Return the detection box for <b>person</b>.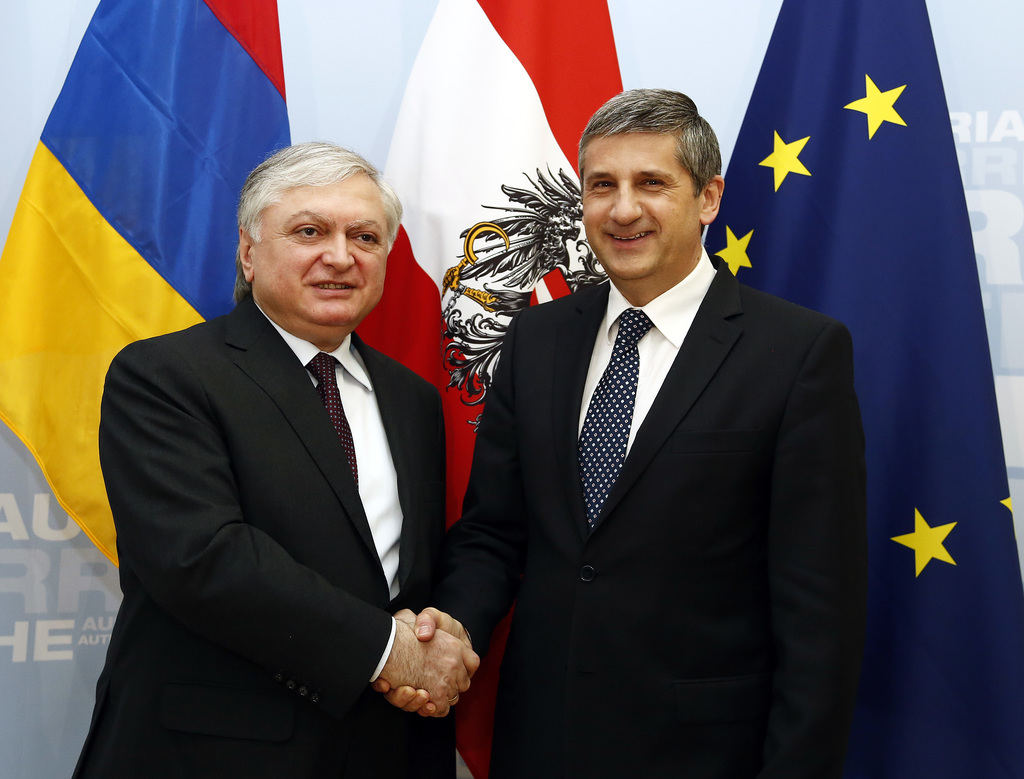
bbox=[101, 112, 469, 762].
